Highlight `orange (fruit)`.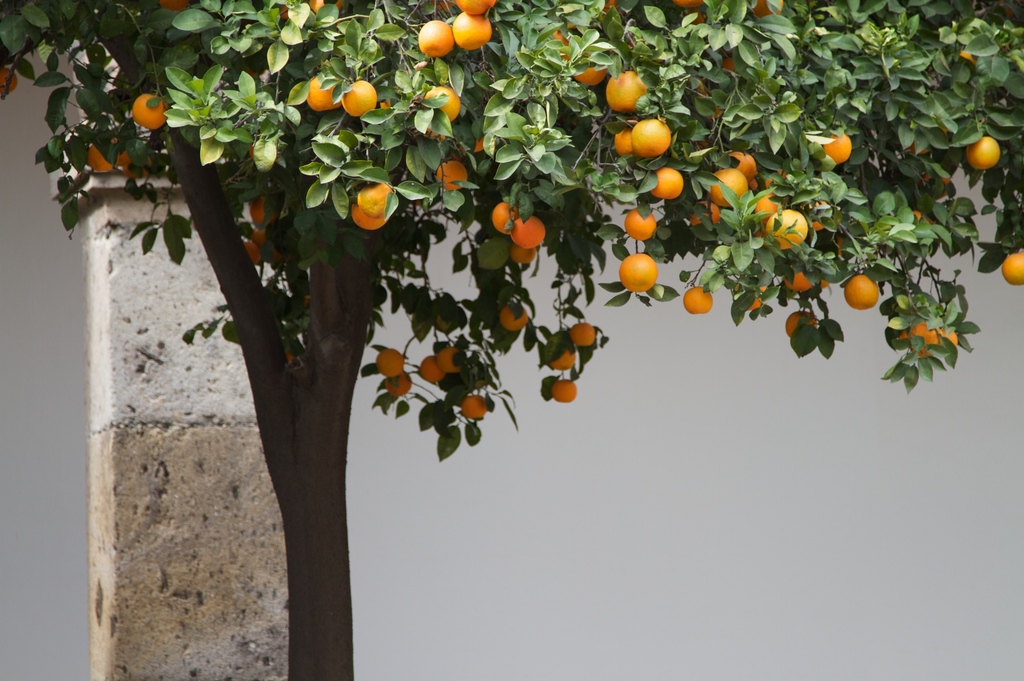
Highlighted region: {"left": 547, "top": 379, "right": 576, "bottom": 400}.
